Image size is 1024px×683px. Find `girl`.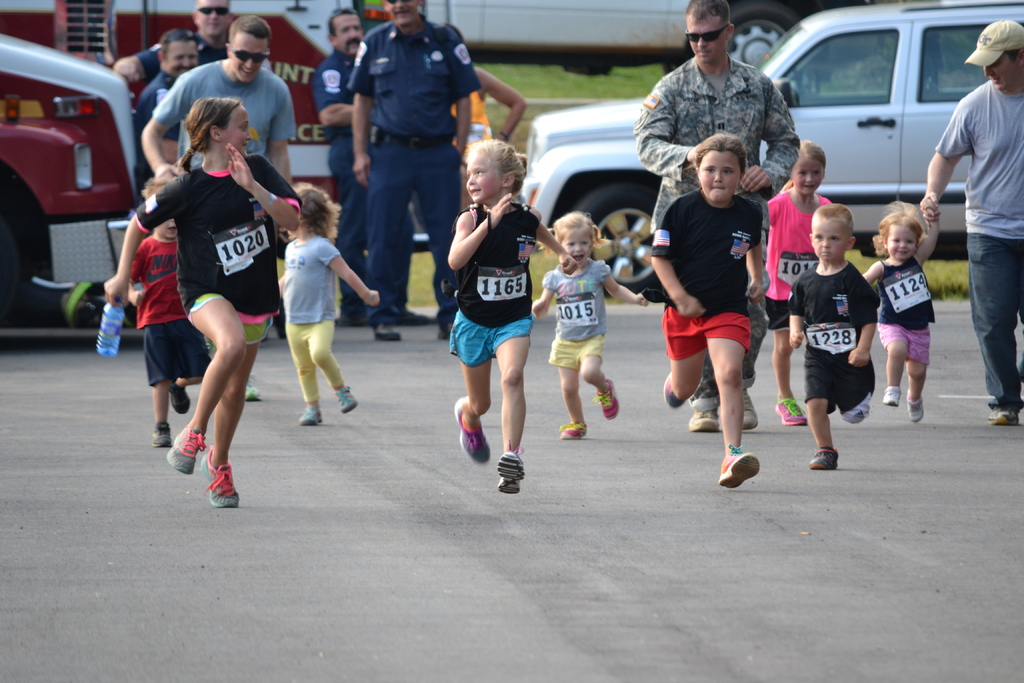
<region>862, 201, 936, 418</region>.
